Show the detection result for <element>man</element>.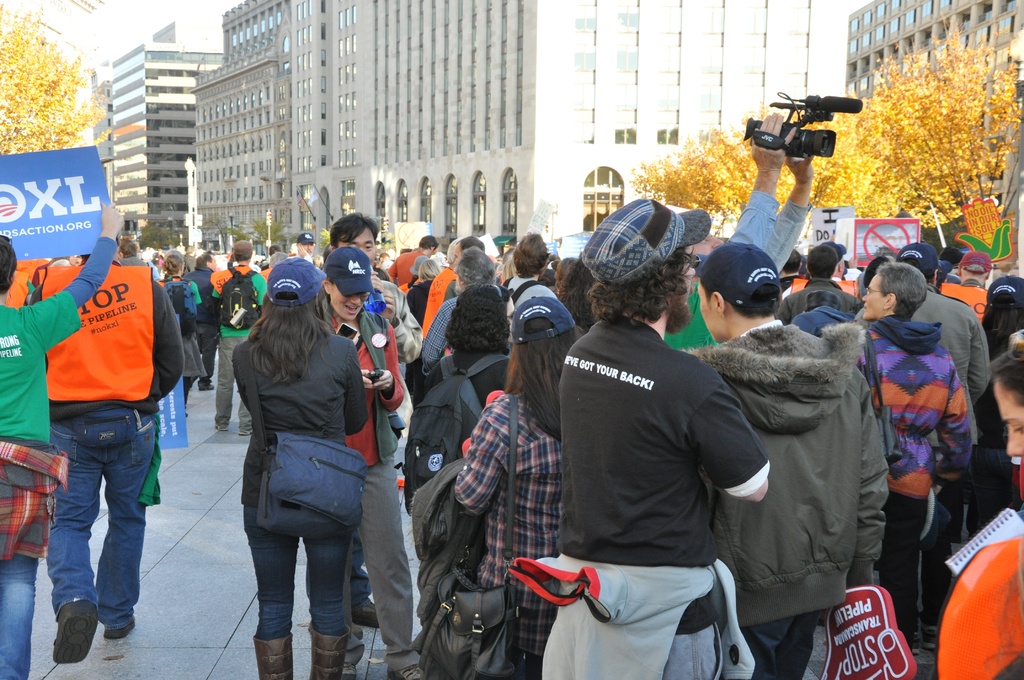
[x1=509, y1=229, x2=557, y2=312].
